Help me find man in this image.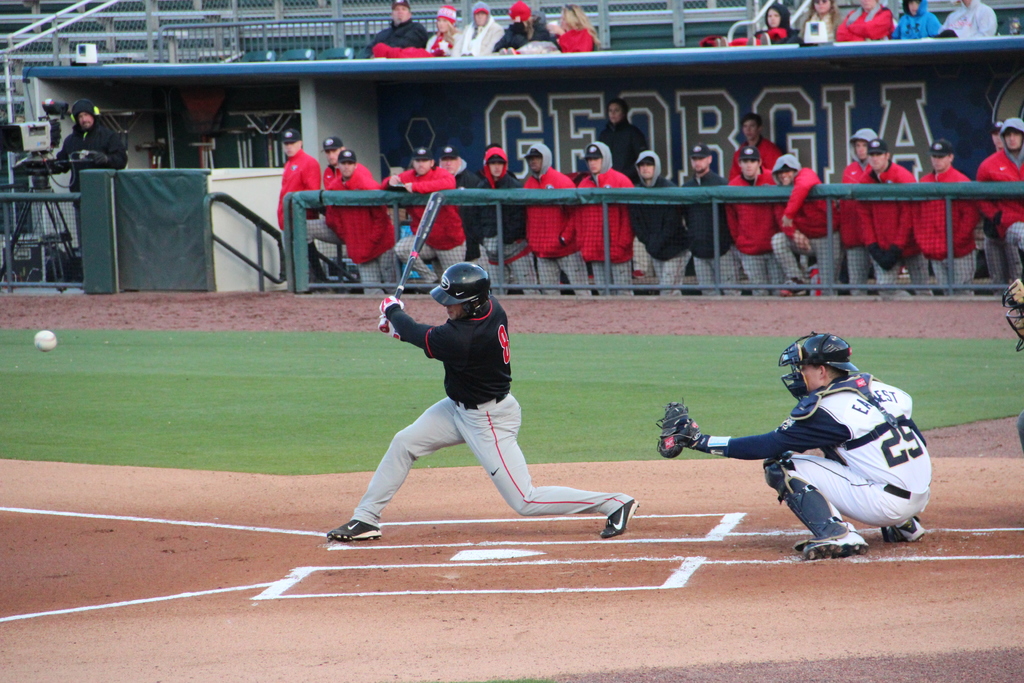
Found it: l=941, t=0, r=998, b=38.
